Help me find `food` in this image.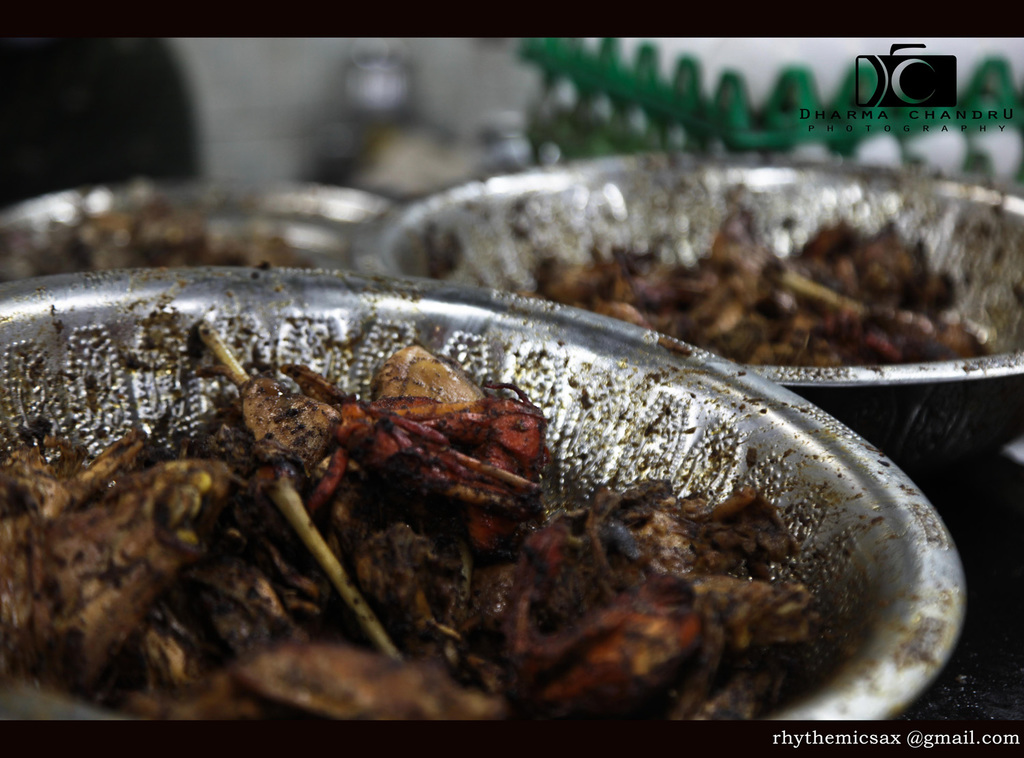
Found it: [0, 203, 316, 290].
